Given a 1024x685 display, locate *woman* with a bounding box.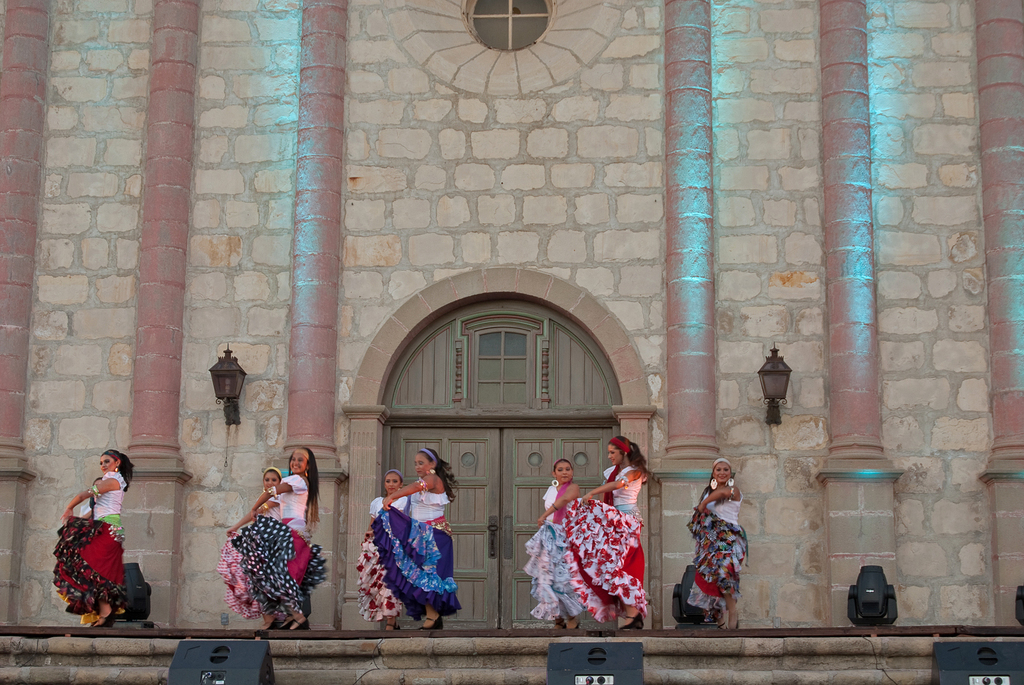
Located: box(250, 448, 325, 630).
